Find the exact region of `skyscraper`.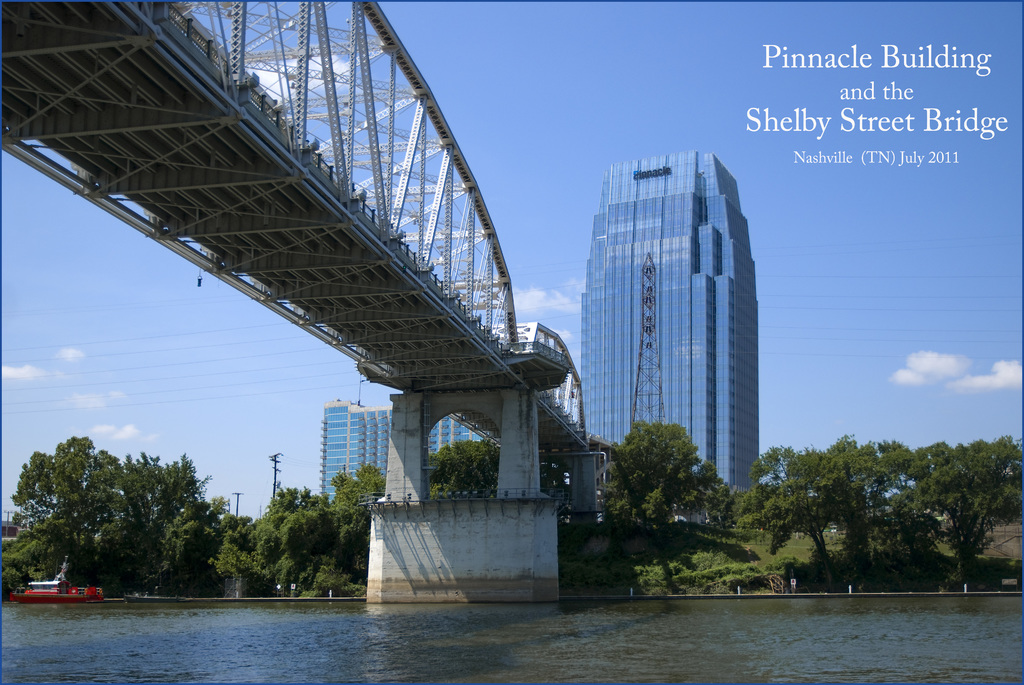
Exact region: region(578, 150, 760, 494).
